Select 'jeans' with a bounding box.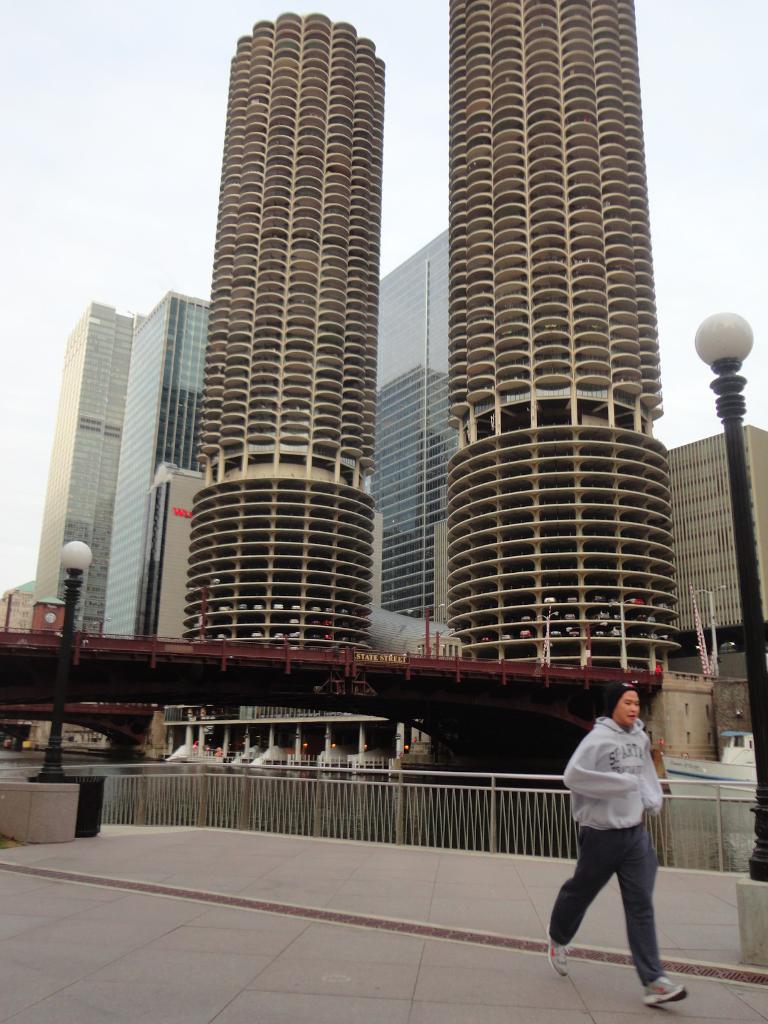
x1=561, y1=816, x2=687, y2=1000.
